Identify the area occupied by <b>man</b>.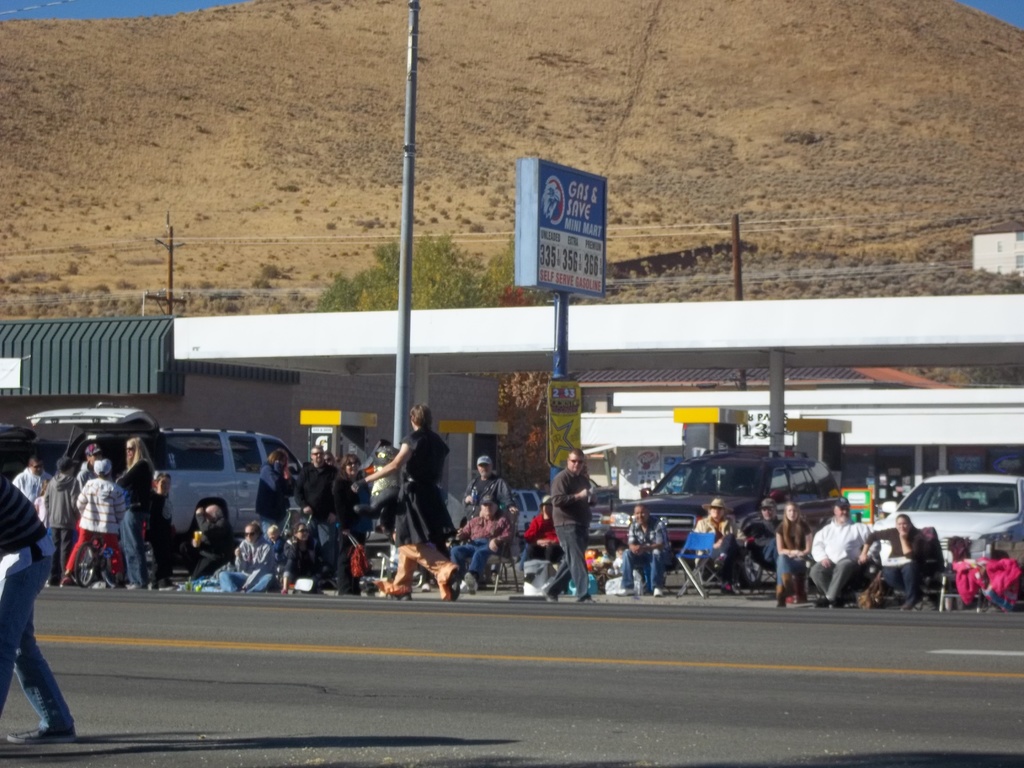
Area: 184/501/238/579.
